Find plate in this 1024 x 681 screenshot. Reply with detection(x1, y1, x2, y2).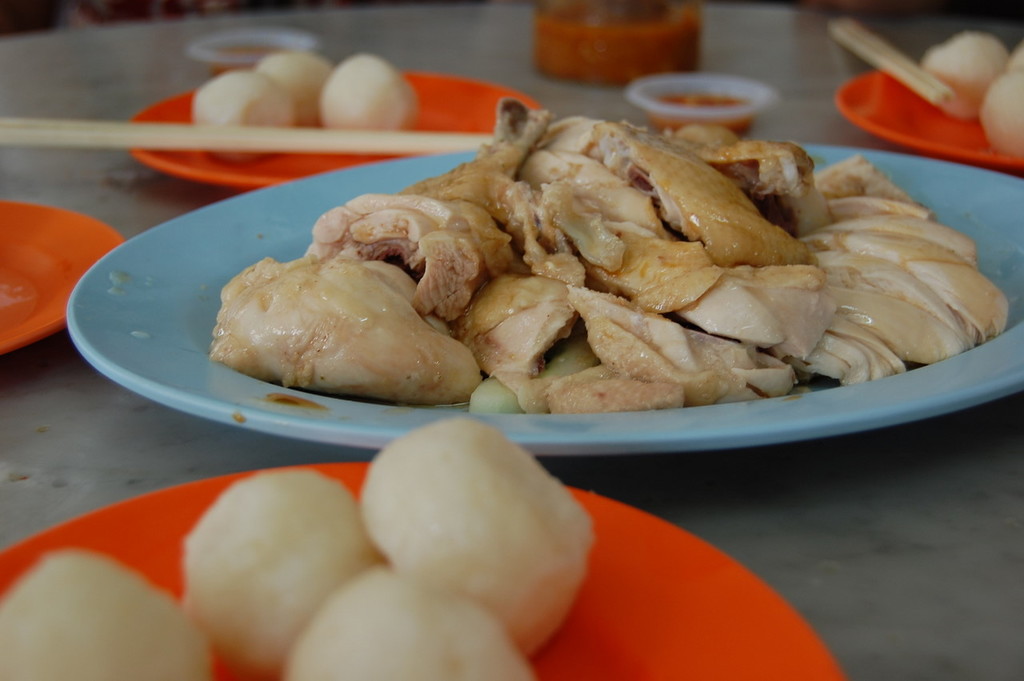
detection(0, 461, 849, 680).
